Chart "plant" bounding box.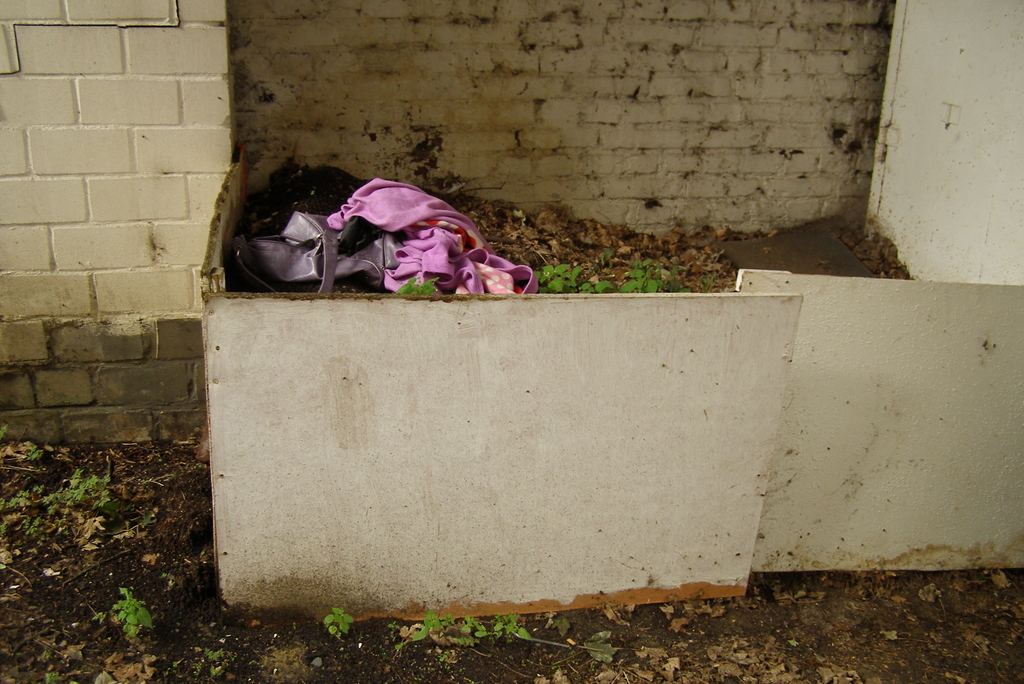
Charted: box=[22, 514, 35, 536].
